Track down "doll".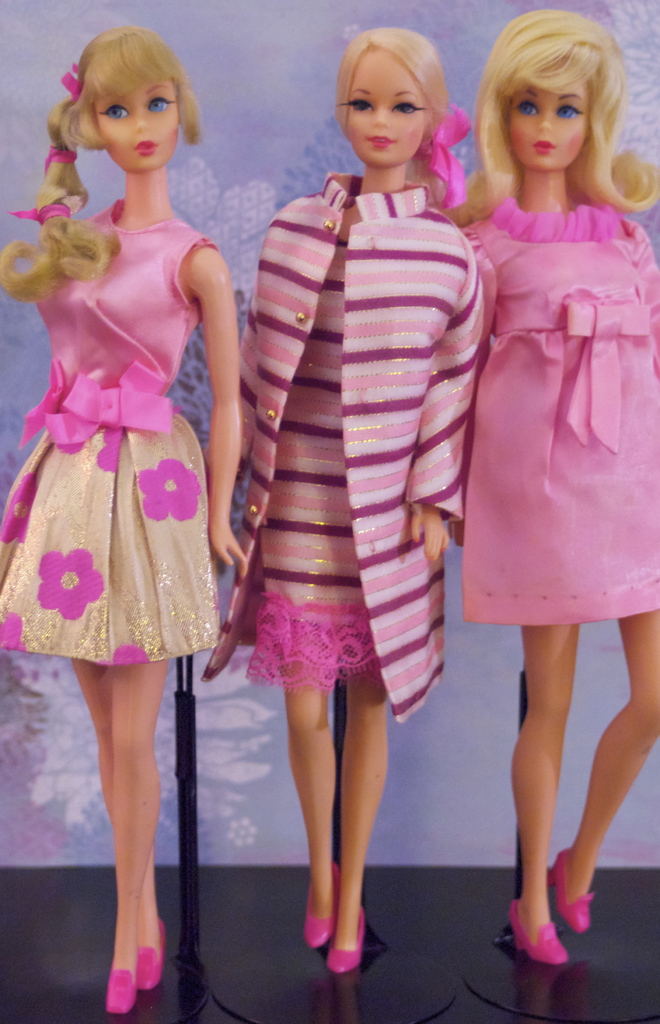
Tracked to x1=459, y1=18, x2=659, y2=973.
